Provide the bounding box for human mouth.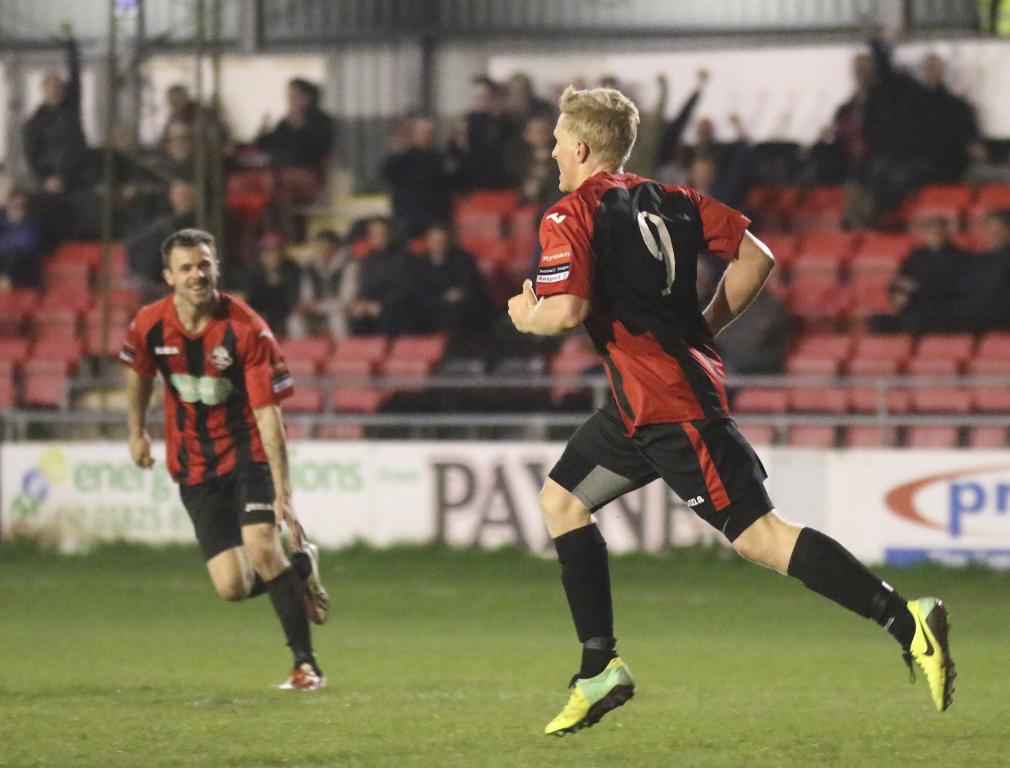
[left=189, top=285, right=200, bottom=287].
